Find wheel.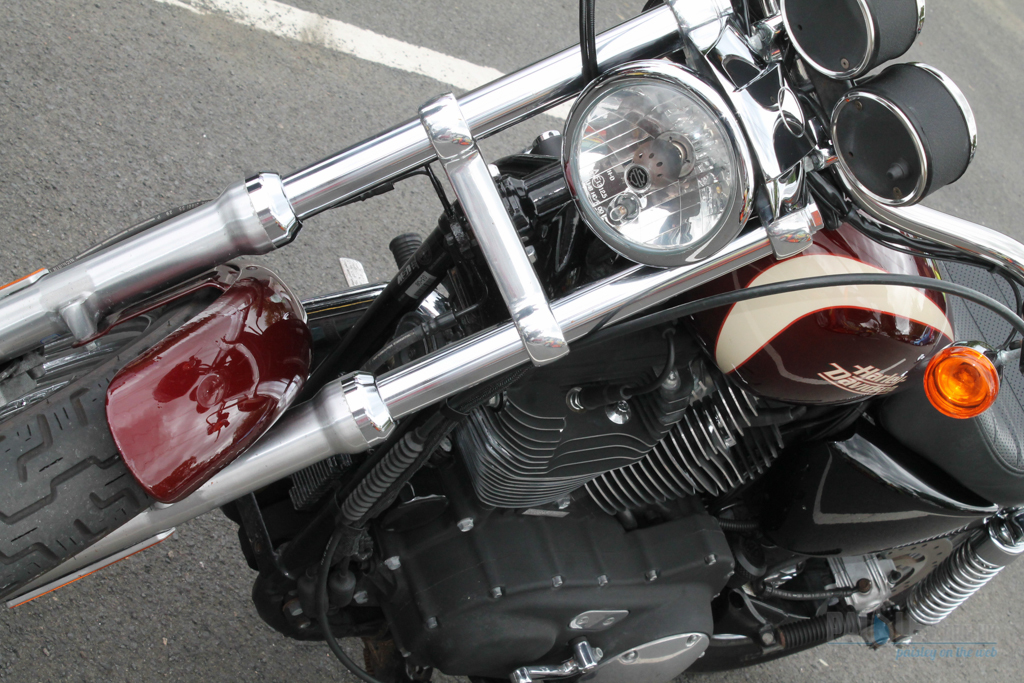
pyautogui.locateOnScreen(0, 286, 223, 600).
